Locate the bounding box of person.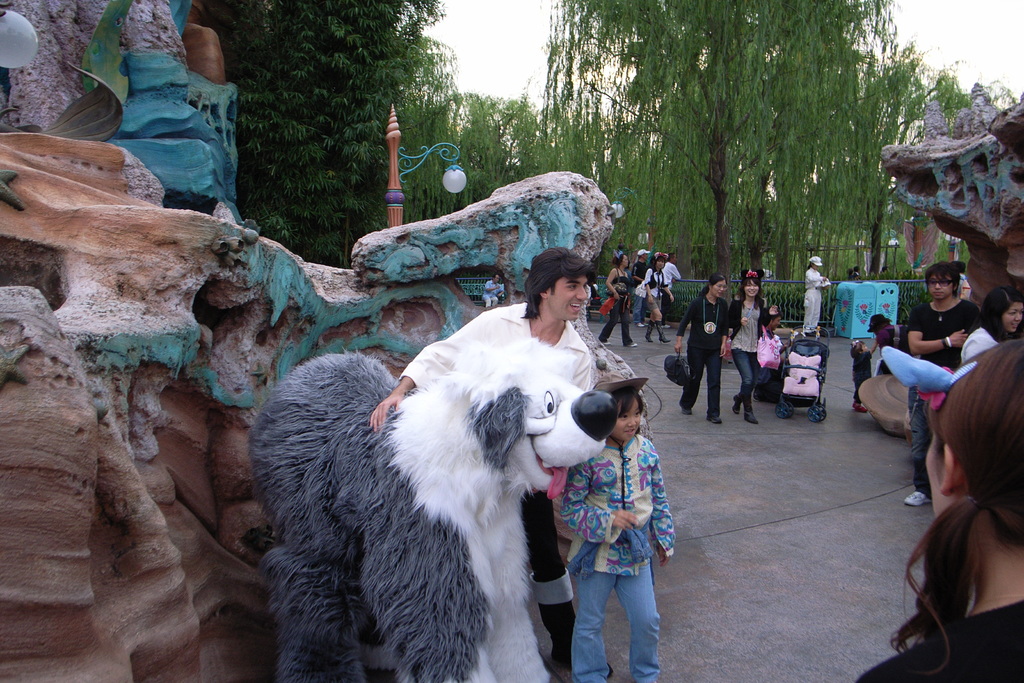
Bounding box: x1=851, y1=266, x2=862, y2=279.
